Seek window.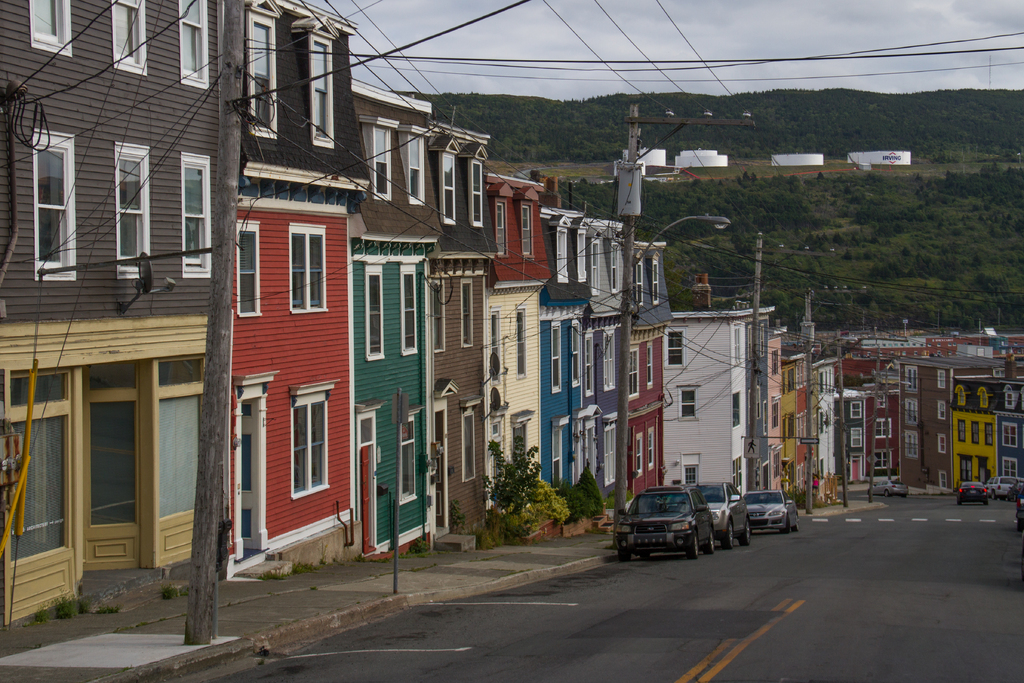
(496, 200, 512, 251).
